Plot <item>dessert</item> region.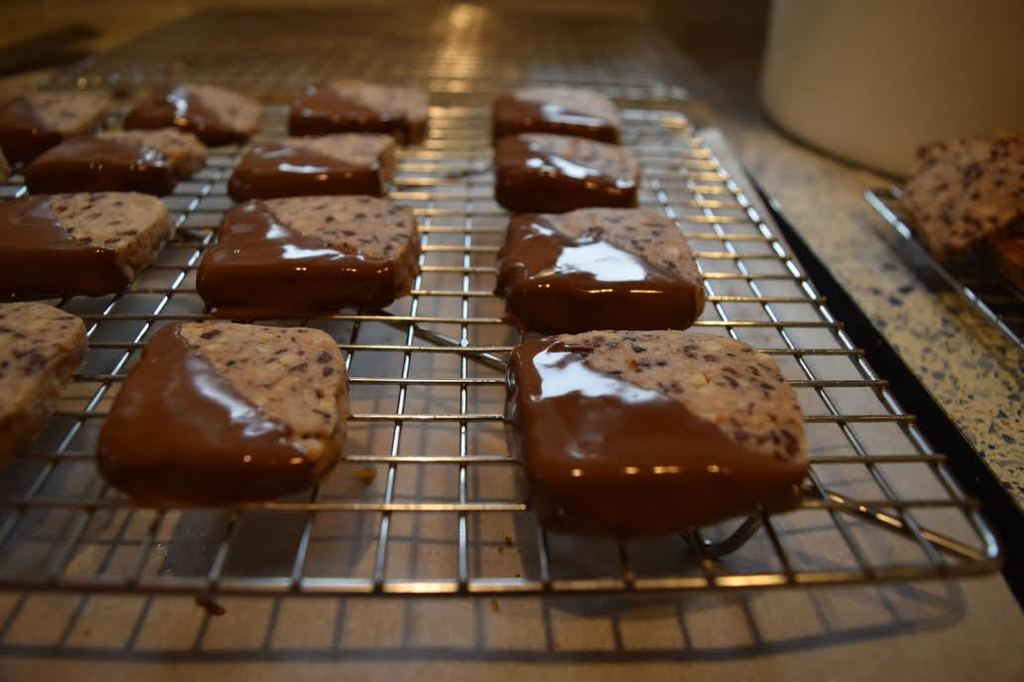
Plotted at [x1=292, y1=79, x2=436, y2=138].
